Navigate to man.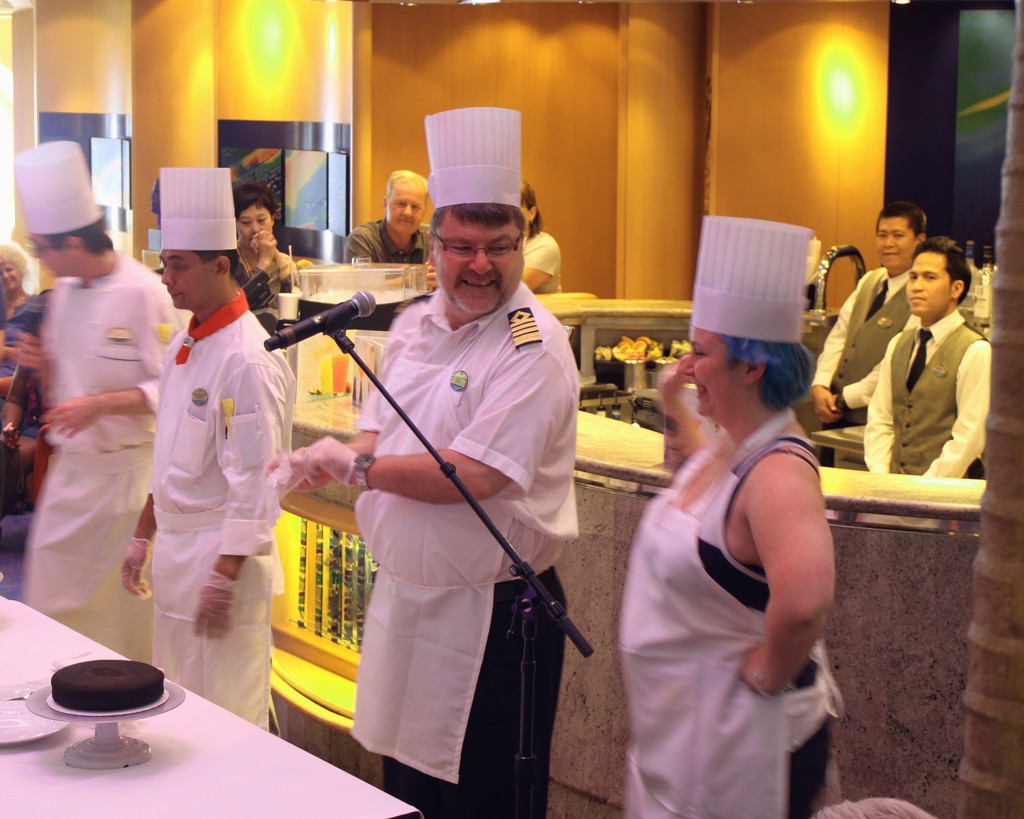
Navigation target: <region>10, 175, 168, 682</region>.
